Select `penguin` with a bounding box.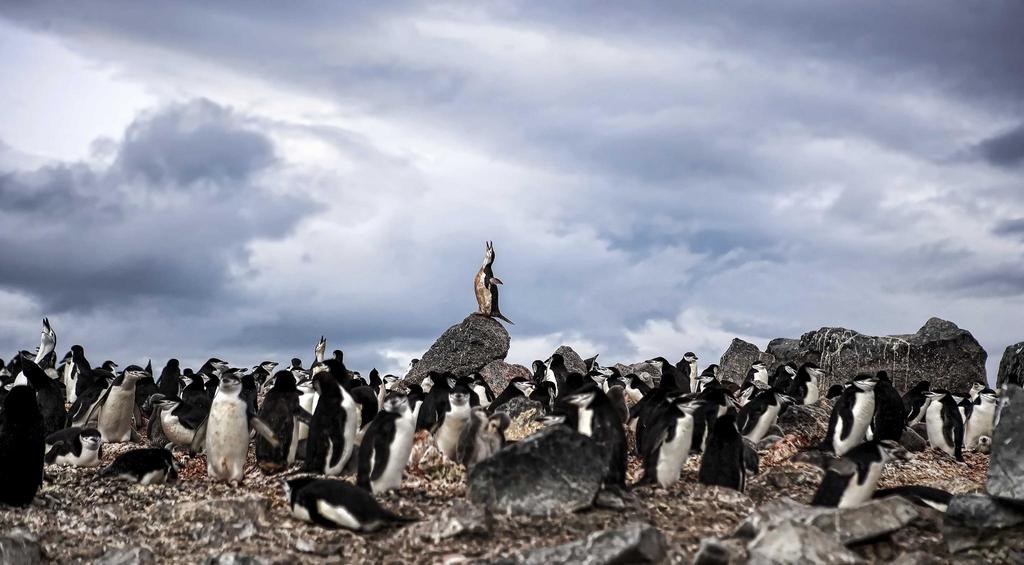
select_region(745, 361, 769, 386).
